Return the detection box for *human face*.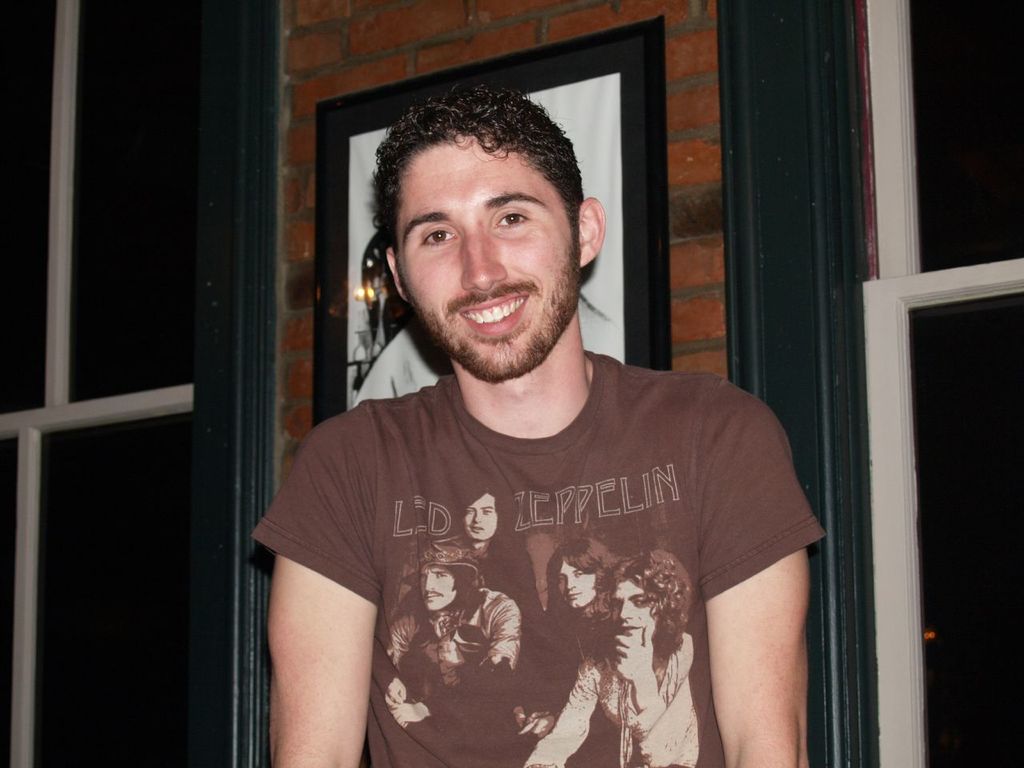
556, 566, 598, 610.
